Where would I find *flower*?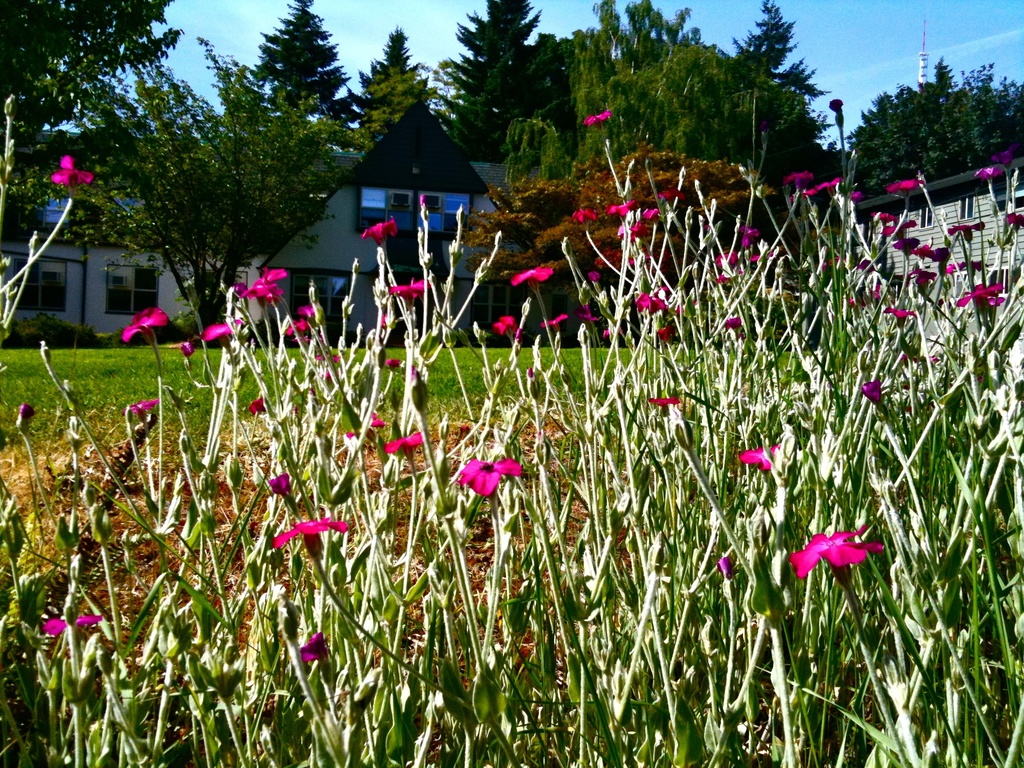
At l=269, t=474, r=292, b=498.
